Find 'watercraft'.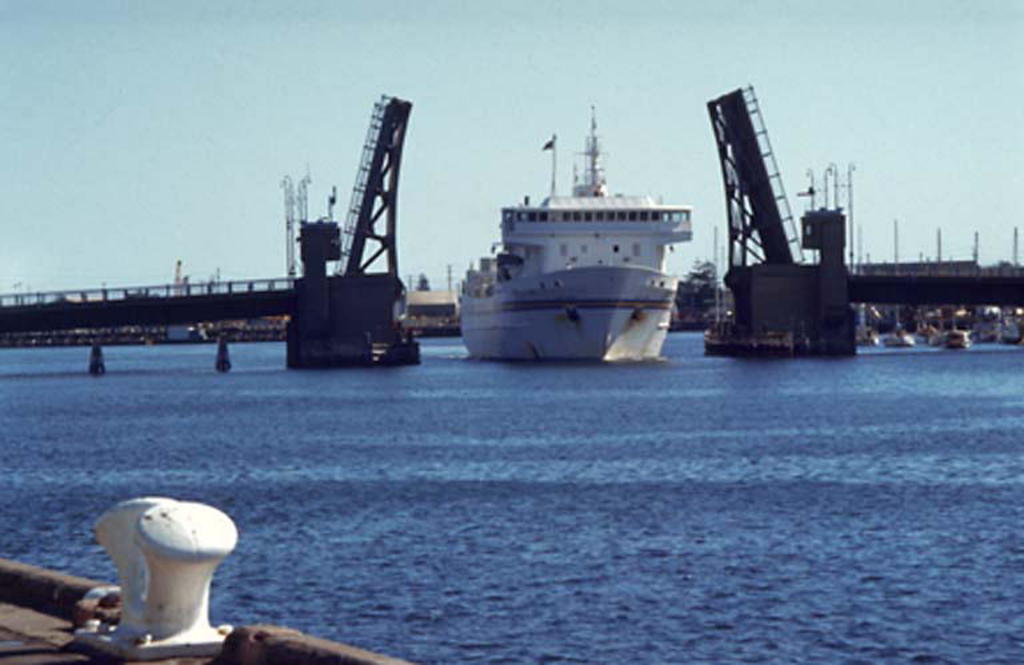
select_region(972, 317, 1003, 340).
